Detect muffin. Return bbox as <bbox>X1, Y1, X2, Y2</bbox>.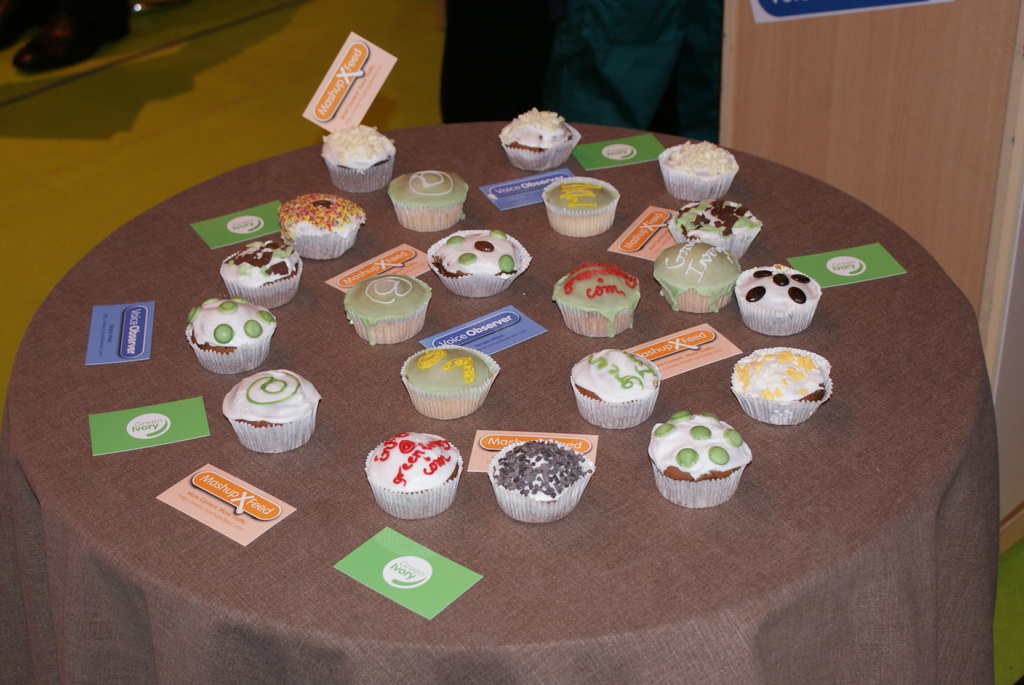
<bbox>400, 345, 500, 422</bbox>.
